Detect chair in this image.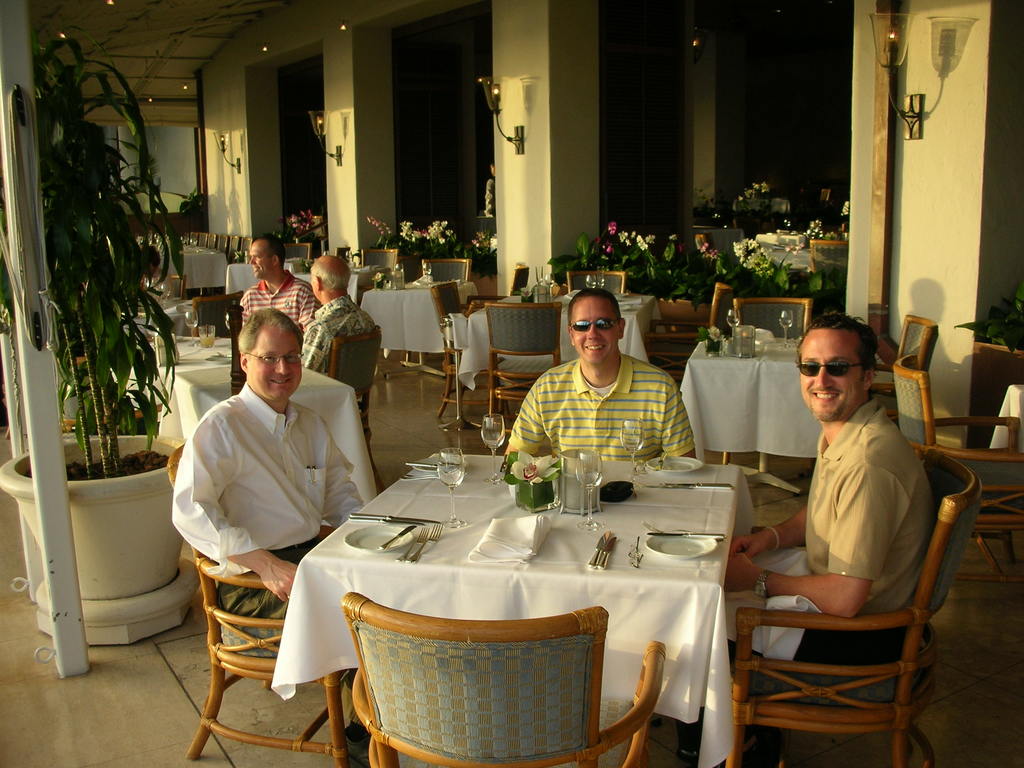
Detection: {"x1": 280, "y1": 241, "x2": 312, "y2": 271}.
